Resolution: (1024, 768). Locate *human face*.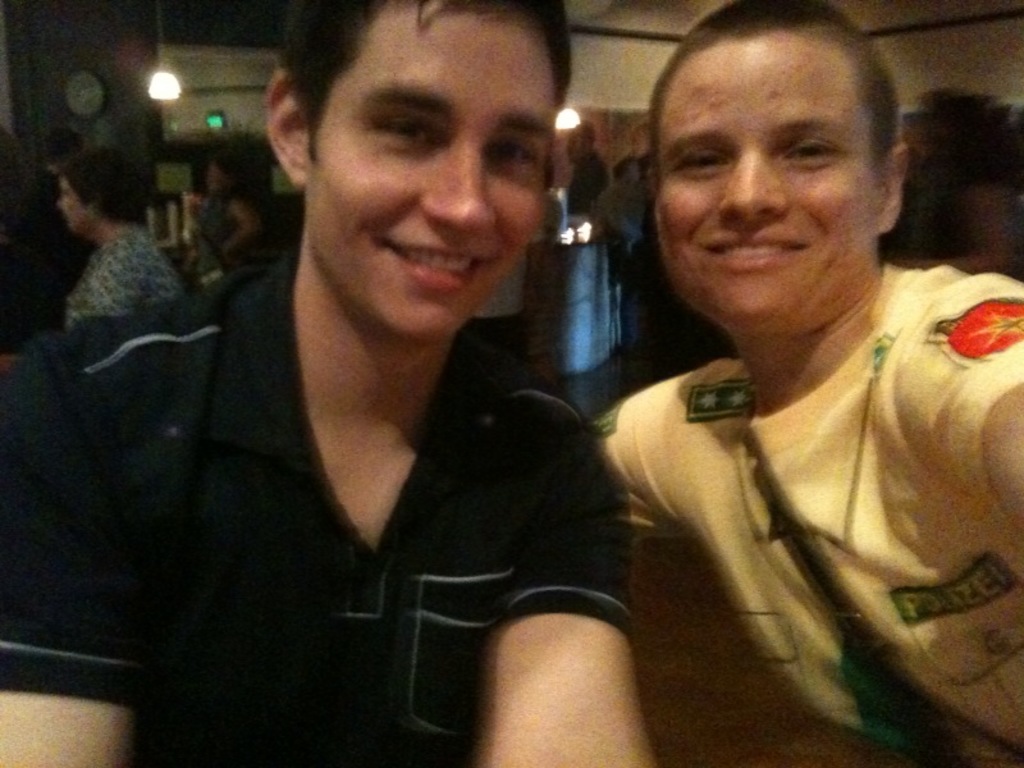
(650, 40, 872, 335).
